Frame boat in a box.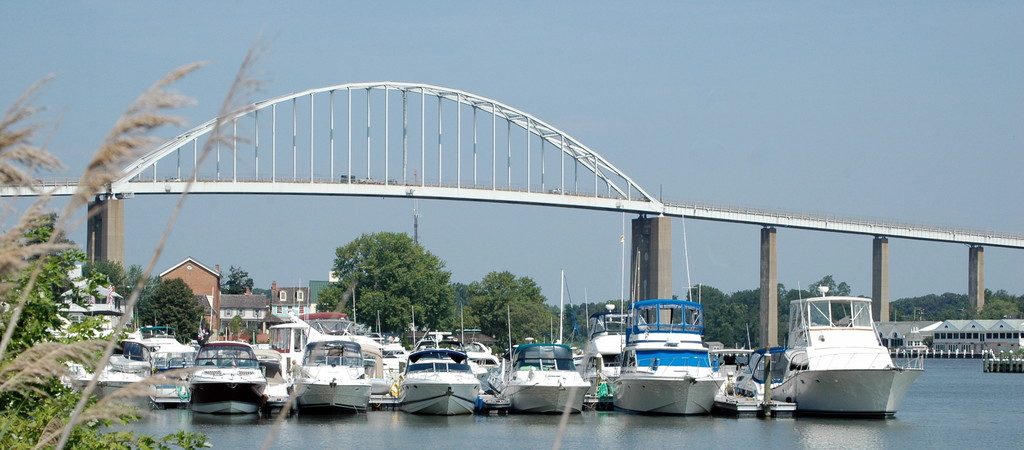
[left=282, top=300, right=381, bottom=417].
